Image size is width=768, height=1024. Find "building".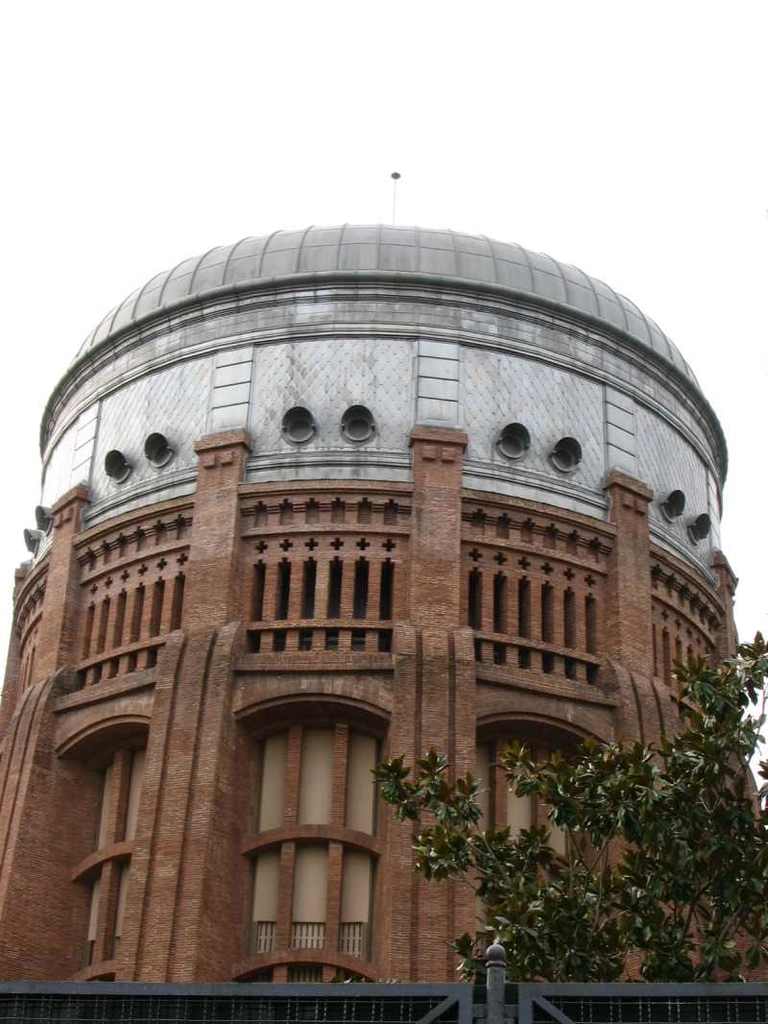
{"x1": 0, "y1": 174, "x2": 765, "y2": 1023}.
